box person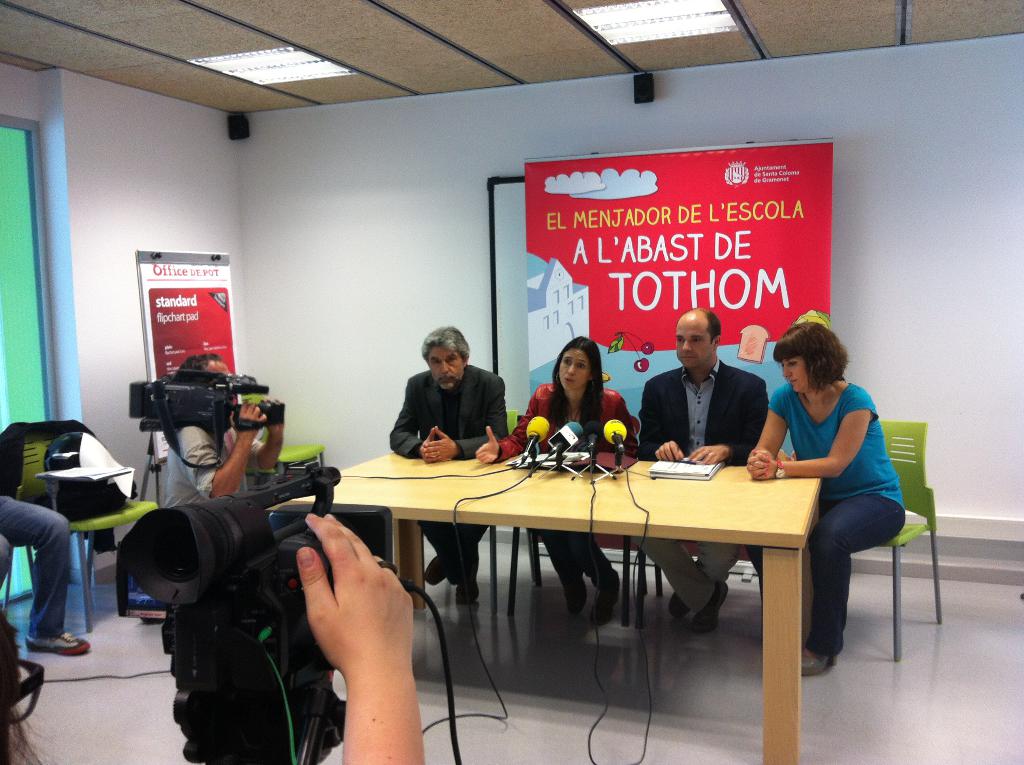
{"left": 742, "top": 321, "right": 912, "bottom": 675}
